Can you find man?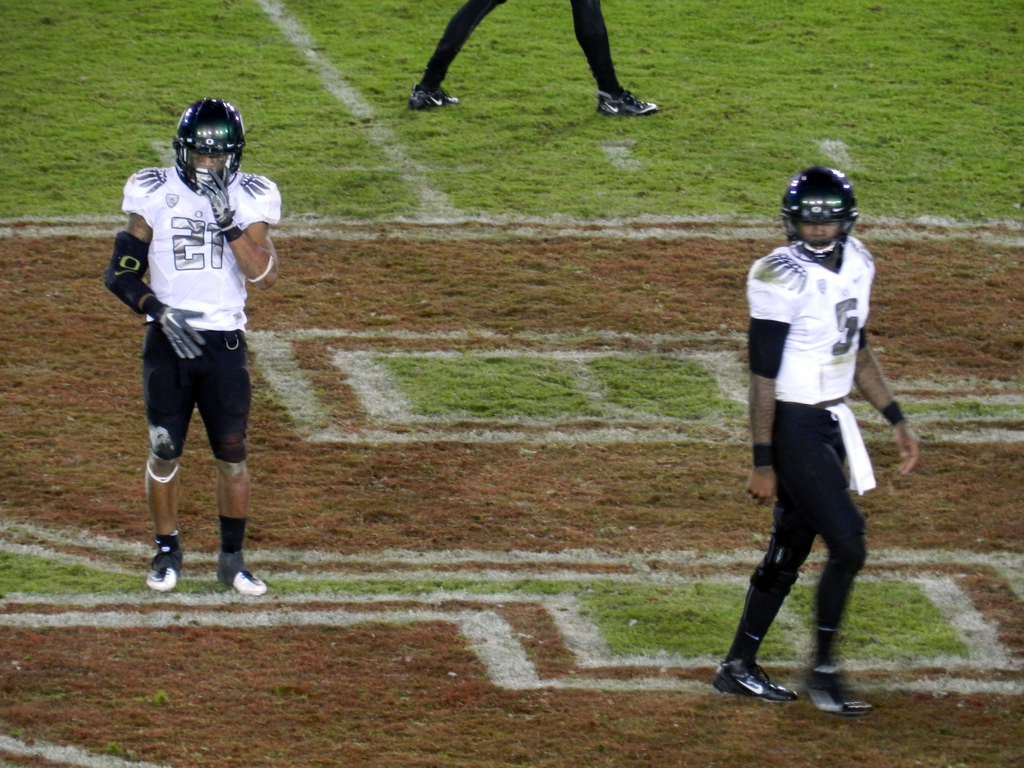
Yes, bounding box: locate(107, 109, 280, 597).
